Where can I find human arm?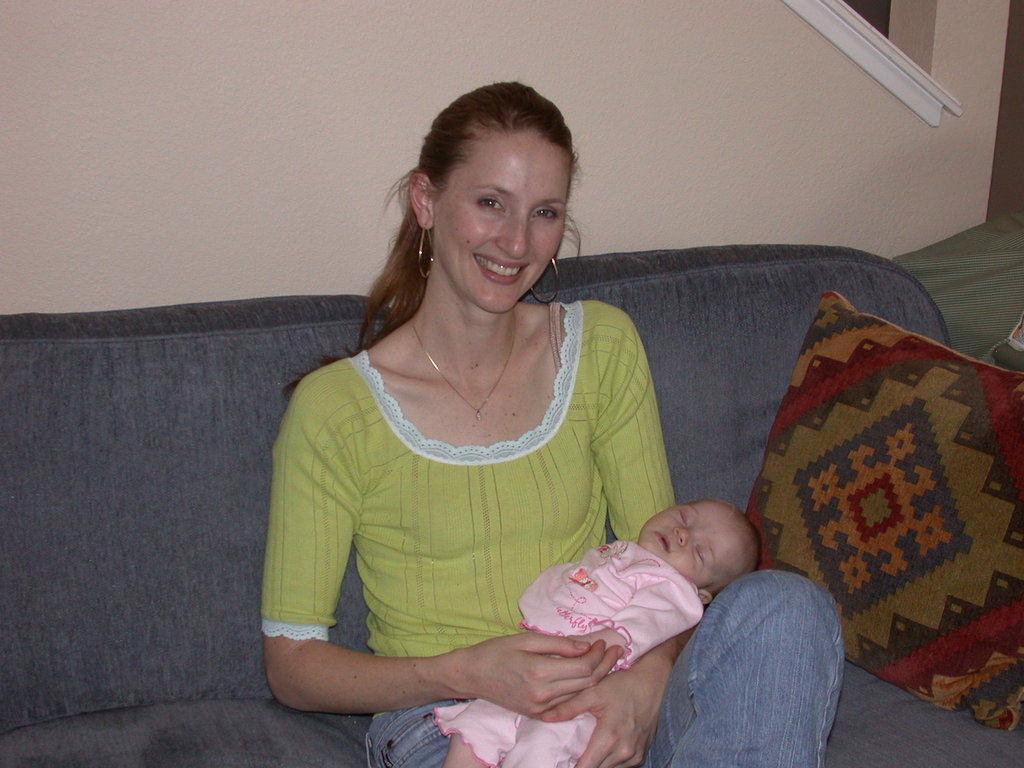
You can find it at 267,411,378,726.
